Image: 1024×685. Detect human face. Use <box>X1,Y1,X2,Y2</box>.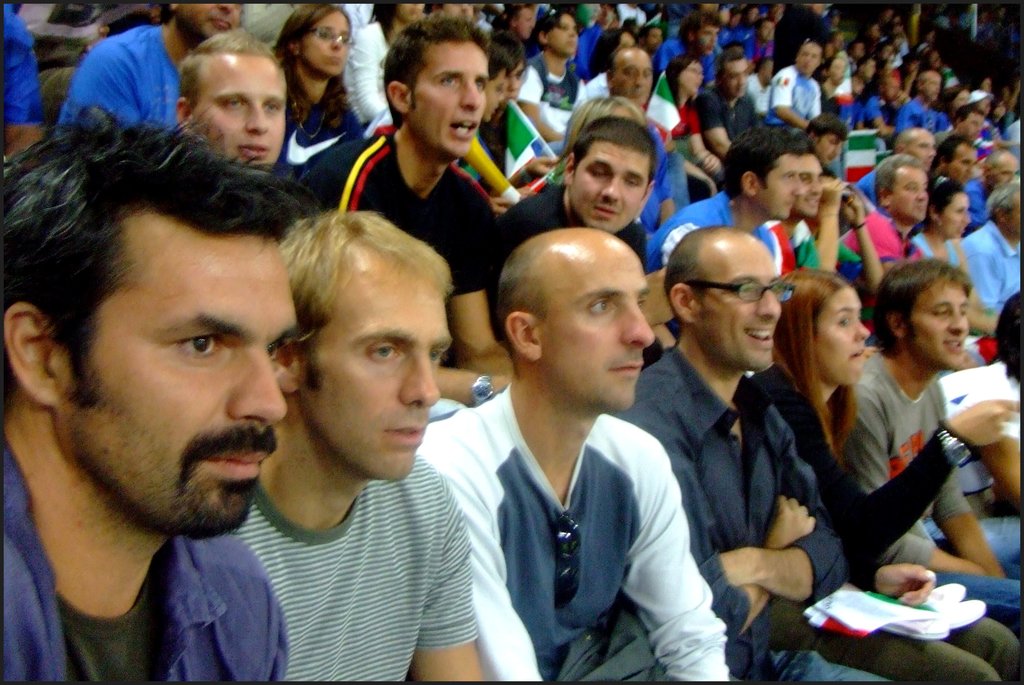
<box>961,113,983,141</box>.
